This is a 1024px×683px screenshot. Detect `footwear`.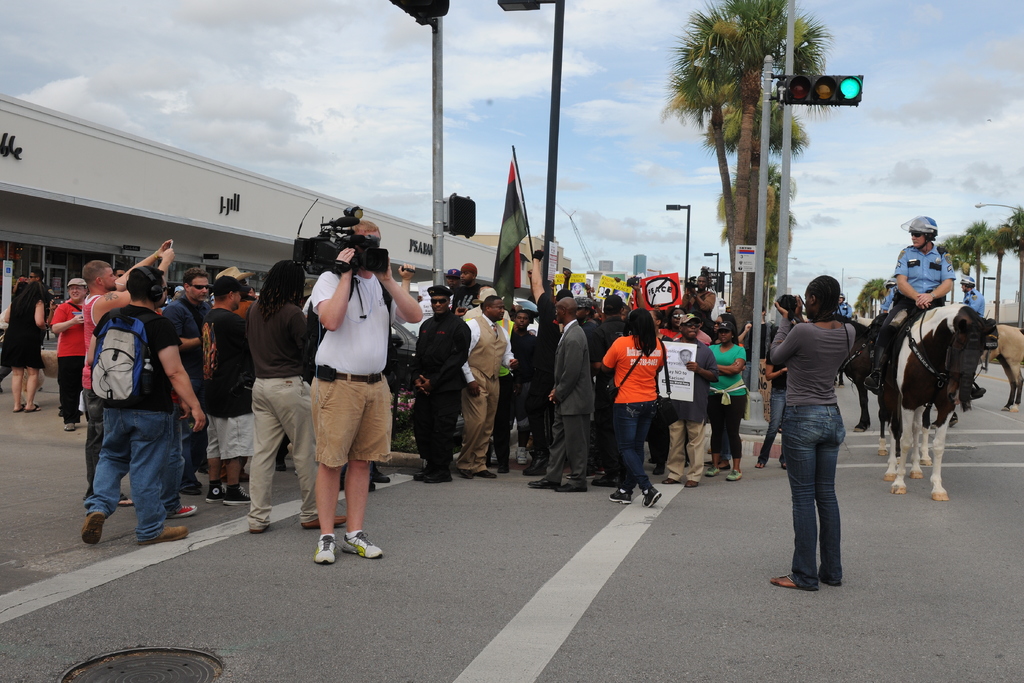
left=554, top=482, right=589, bottom=491.
